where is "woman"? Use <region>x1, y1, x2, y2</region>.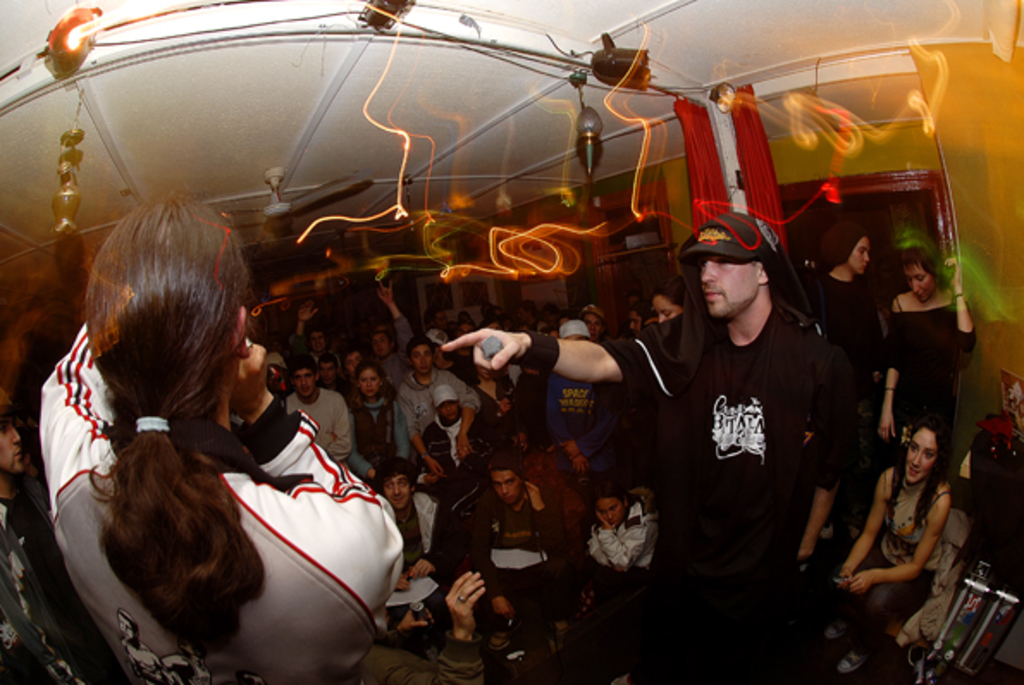
<region>40, 198, 401, 683</region>.
